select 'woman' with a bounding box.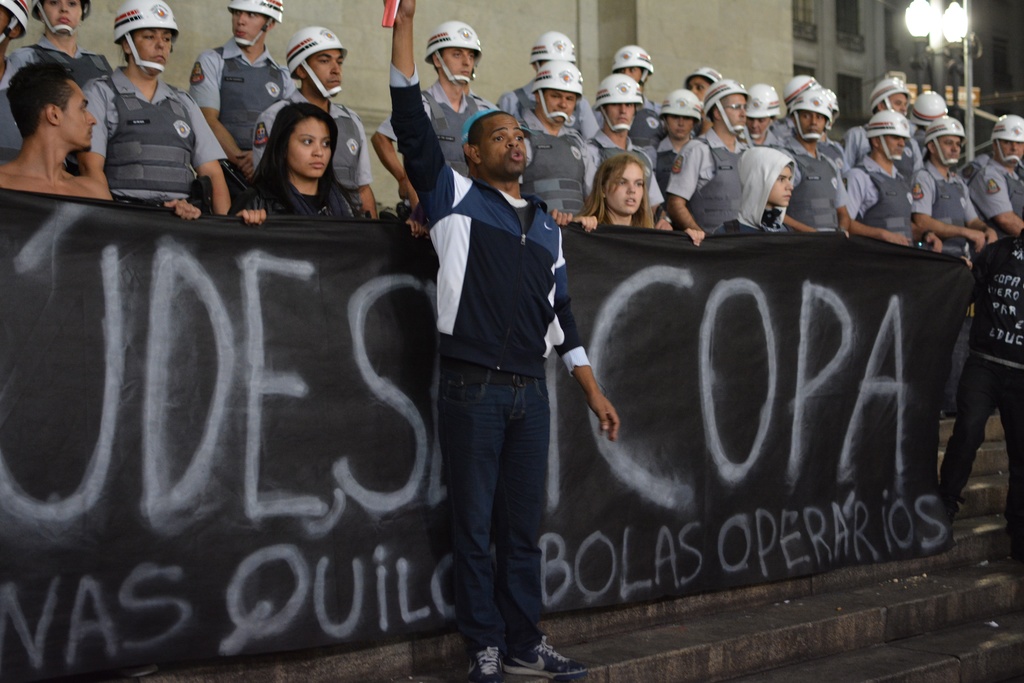
pyautogui.locateOnScreen(591, 45, 668, 175).
